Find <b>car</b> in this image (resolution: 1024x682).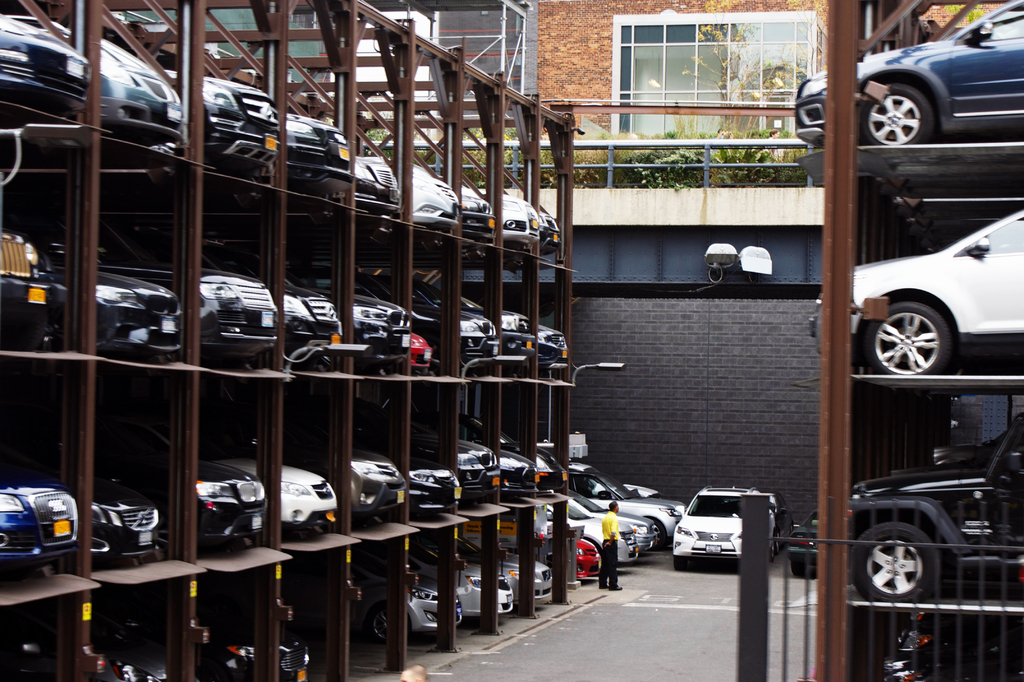
x1=104 y1=26 x2=184 y2=145.
